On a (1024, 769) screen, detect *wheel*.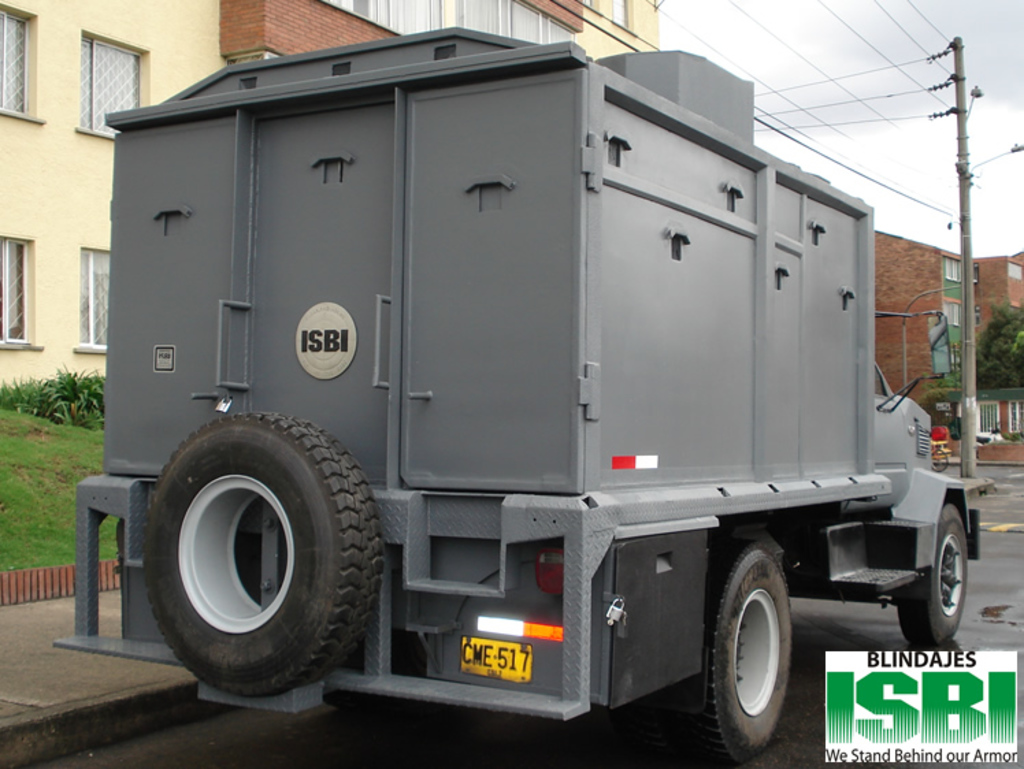
l=928, t=445, r=951, b=472.
